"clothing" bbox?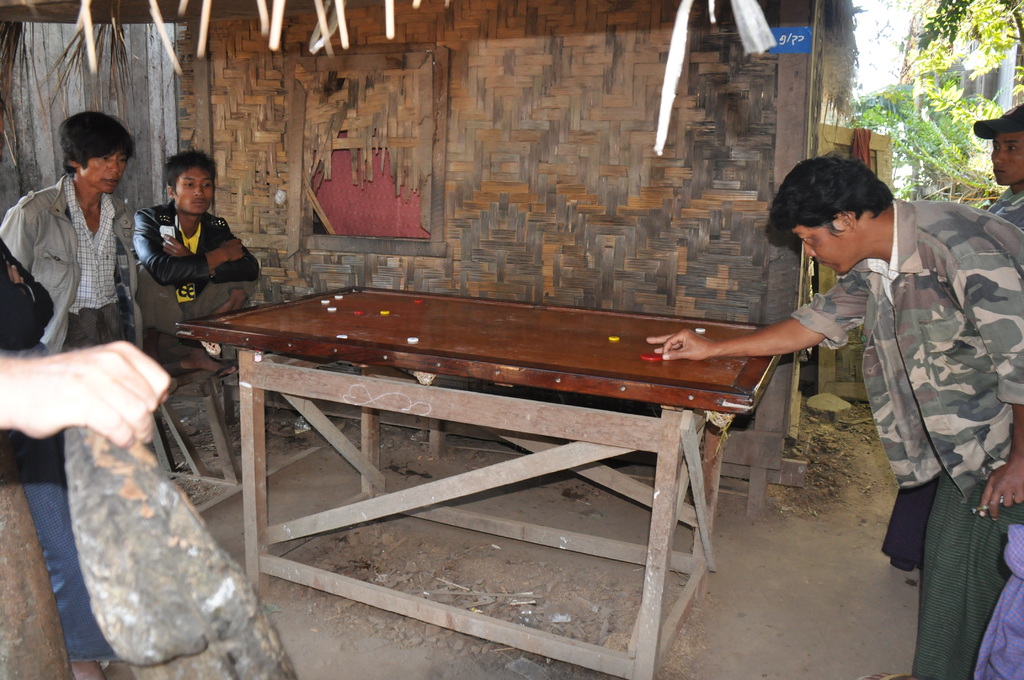
(left=133, top=204, right=259, bottom=346)
